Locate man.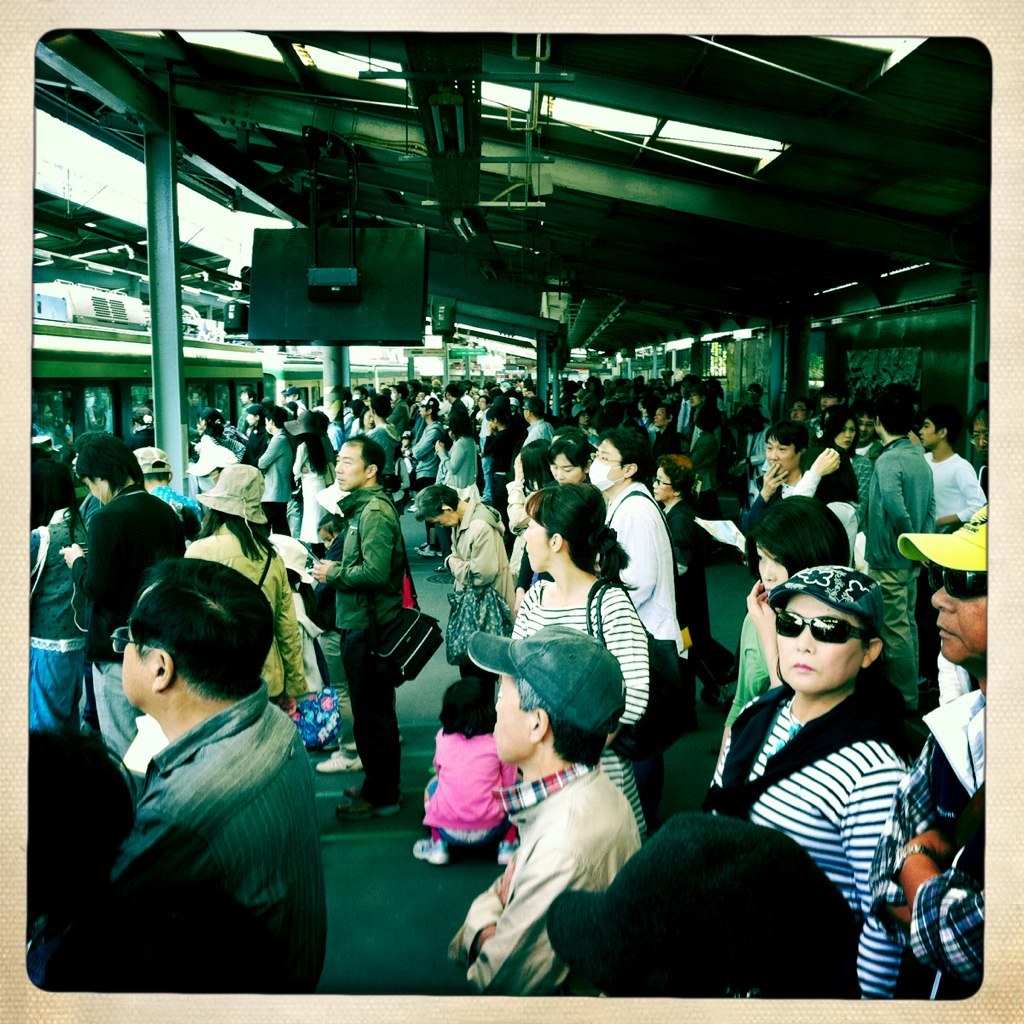
Bounding box: (307, 428, 407, 823).
